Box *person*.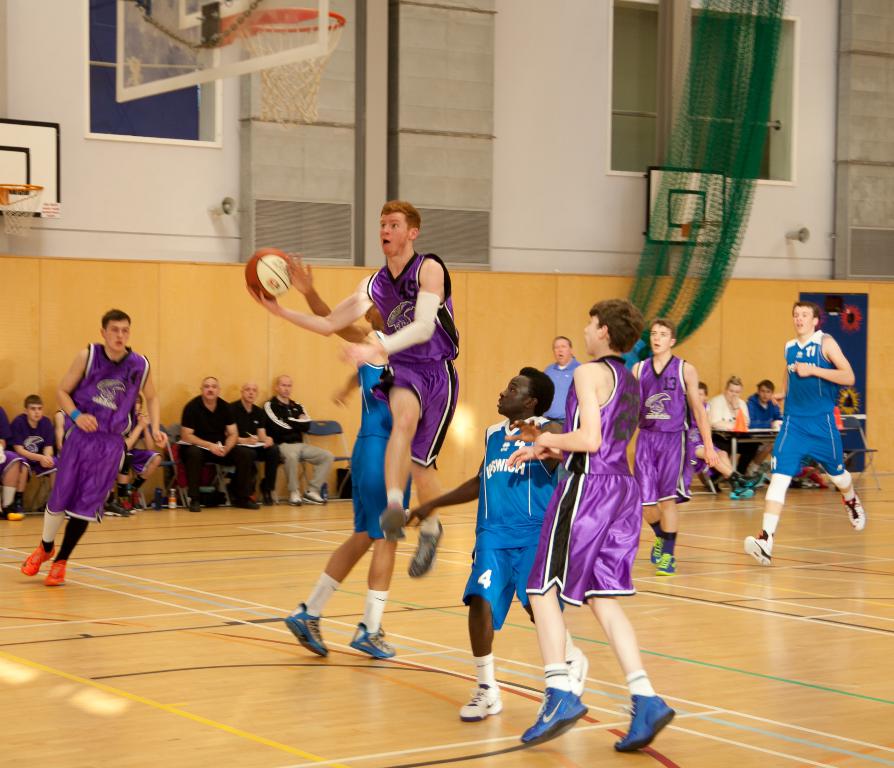
733:289:877:569.
